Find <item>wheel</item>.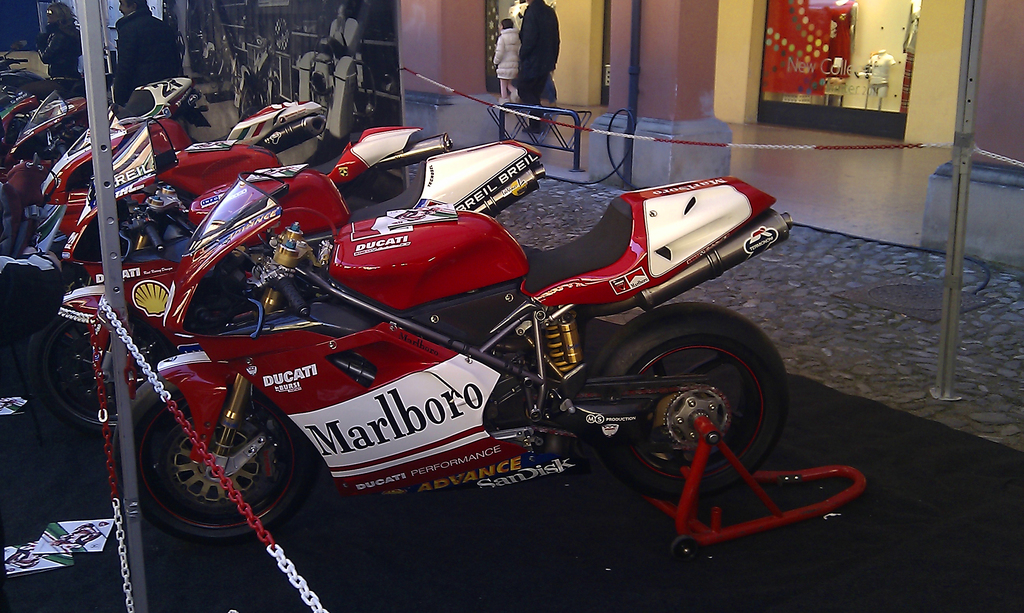
[left=109, top=373, right=323, bottom=541].
